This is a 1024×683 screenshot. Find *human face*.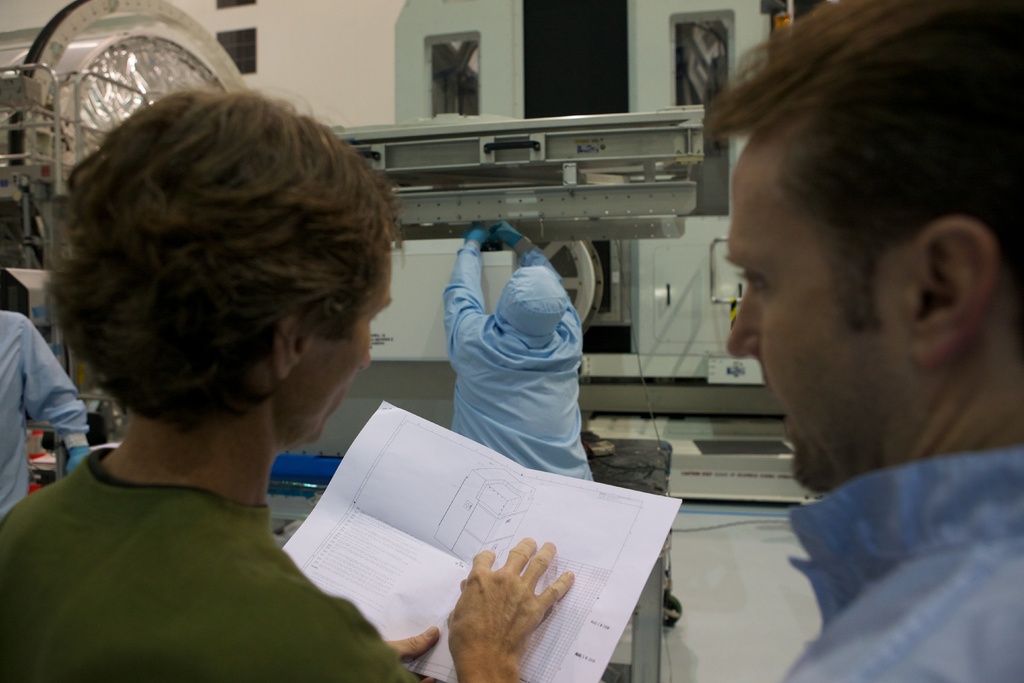
Bounding box: left=721, top=130, right=897, bottom=499.
